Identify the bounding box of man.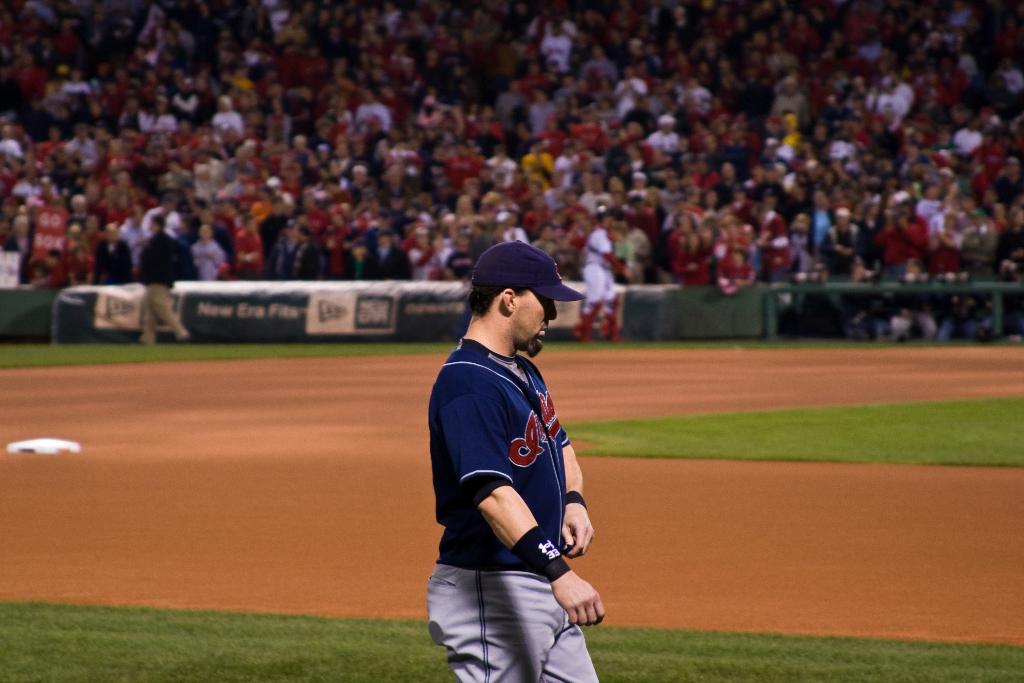
(x1=425, y1=229, x2=612, y2=667).
